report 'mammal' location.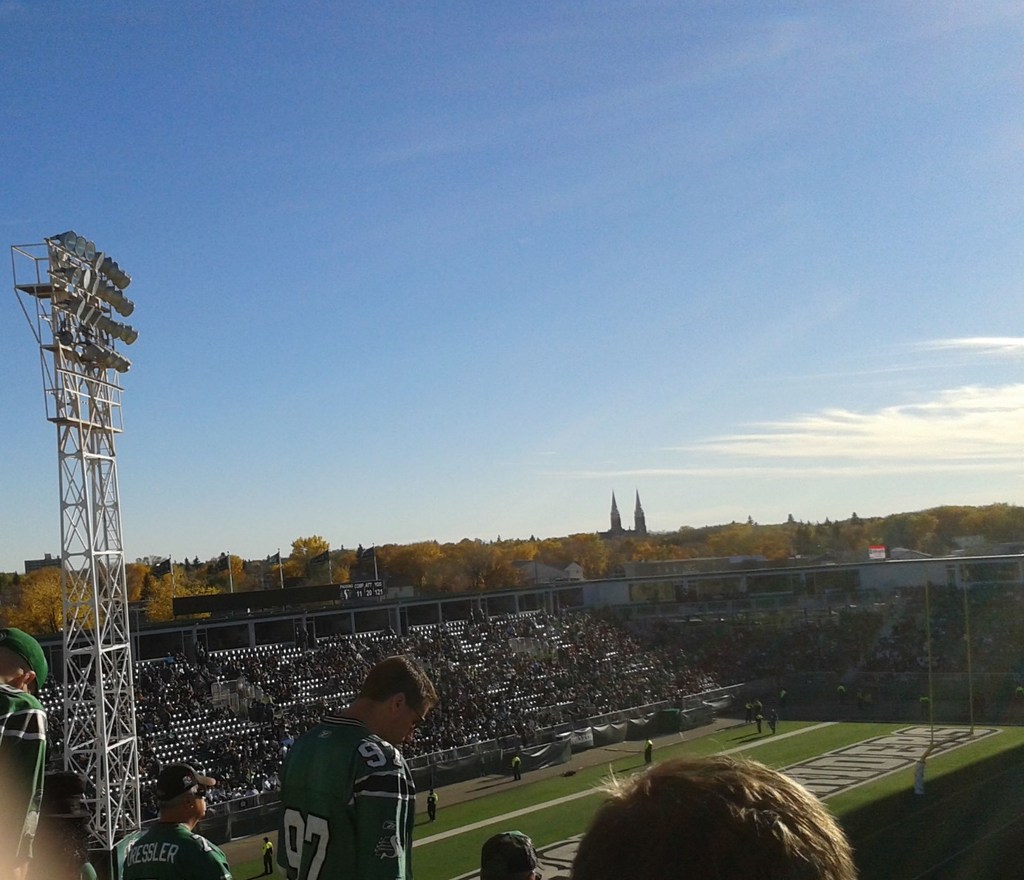
Report: [x1=425, y1=789, x2=437, y2=823].
